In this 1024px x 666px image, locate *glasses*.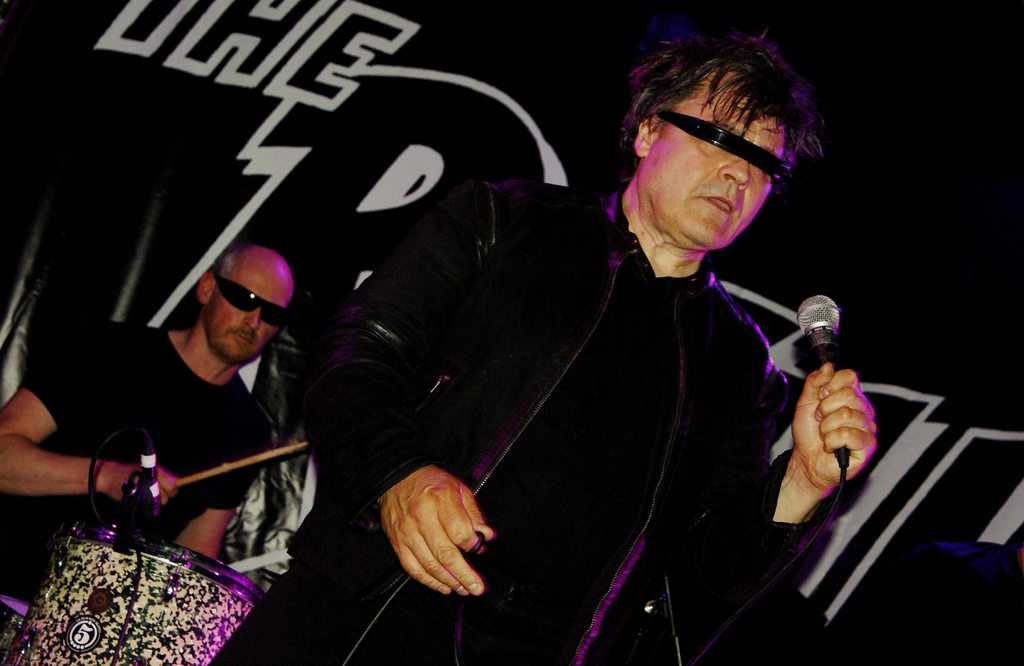
Bounding box: bbox=(645, 110, 794, 163).
